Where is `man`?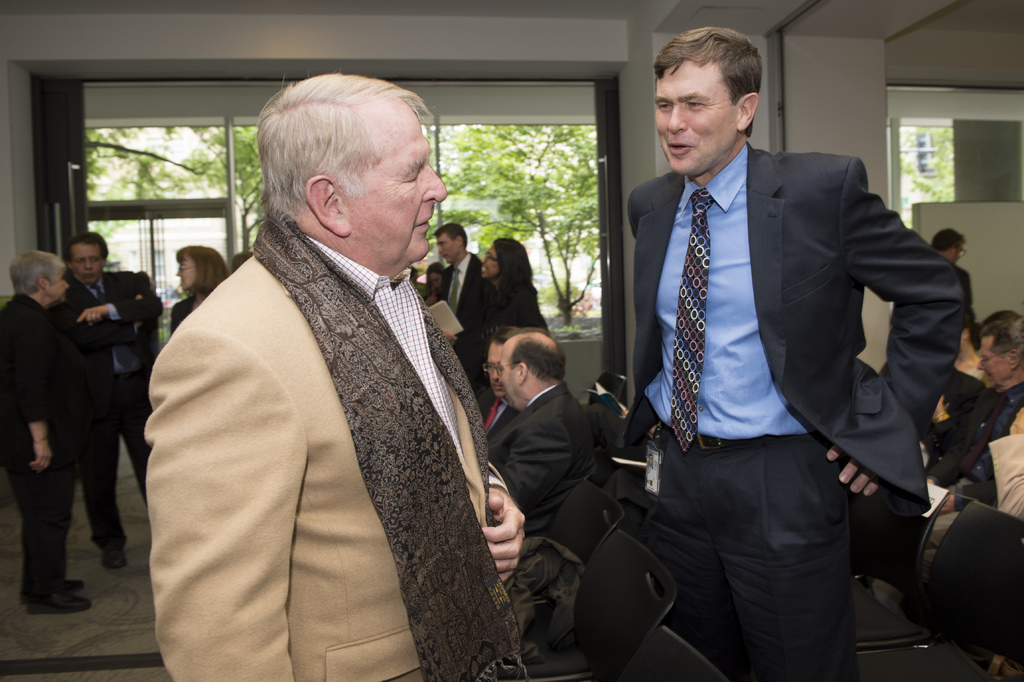
left=608, top=26, right=972, bottom=681.
